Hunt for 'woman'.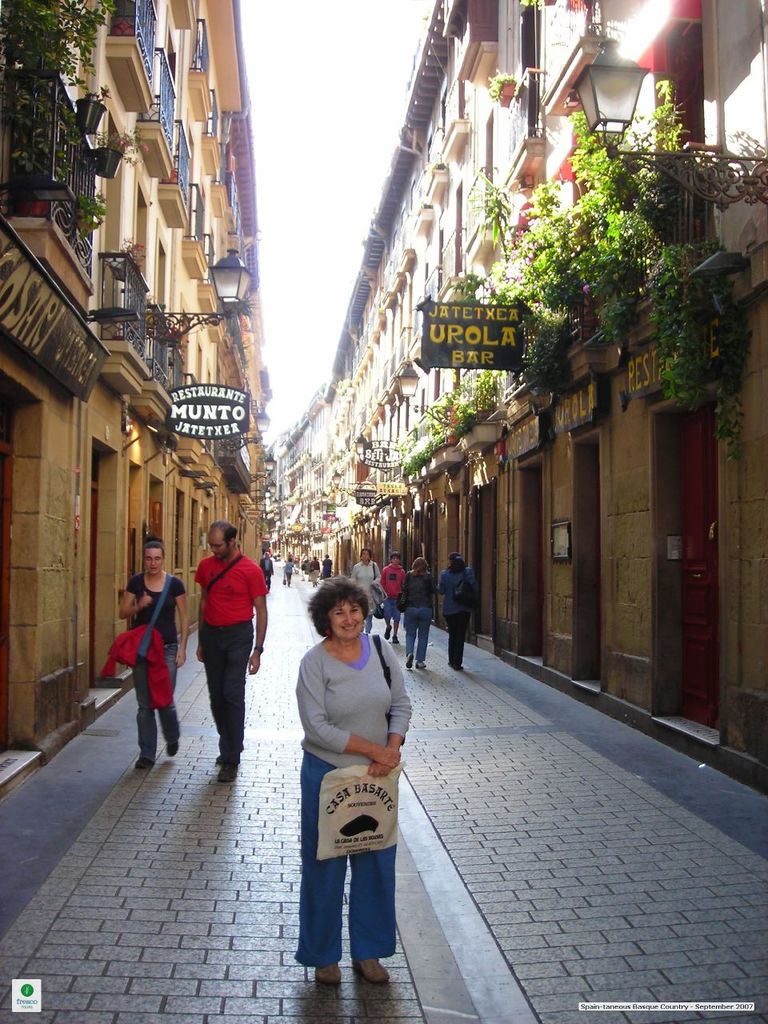
Hunted down at crop(99, 534, 189, 770).
